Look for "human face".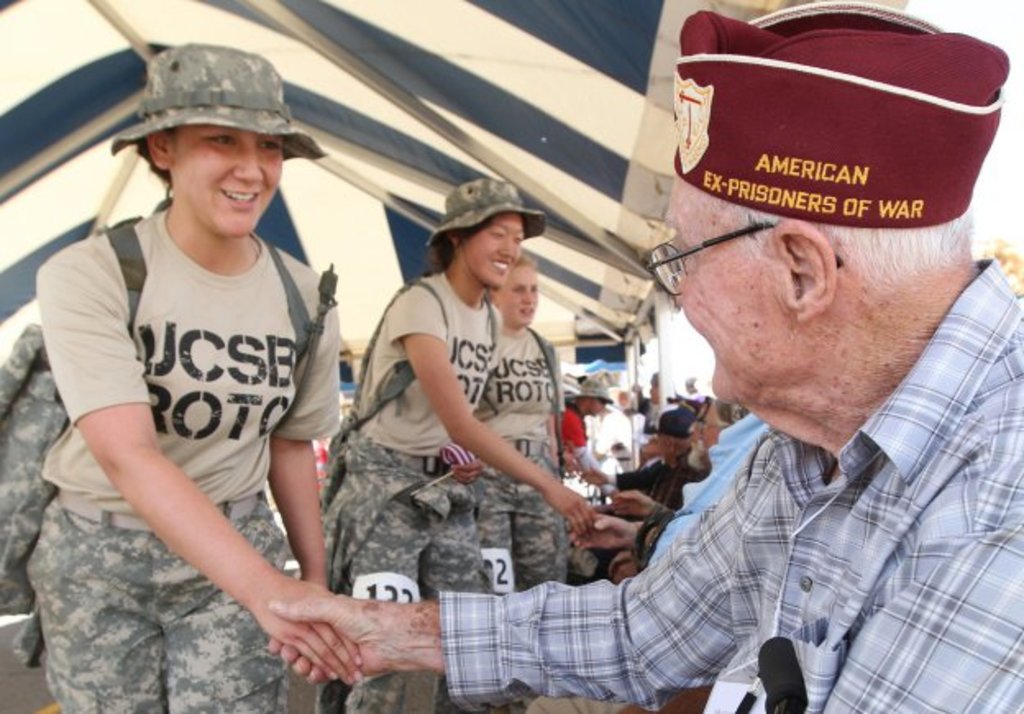
Found: bbox(461, 215, 520, 289).
